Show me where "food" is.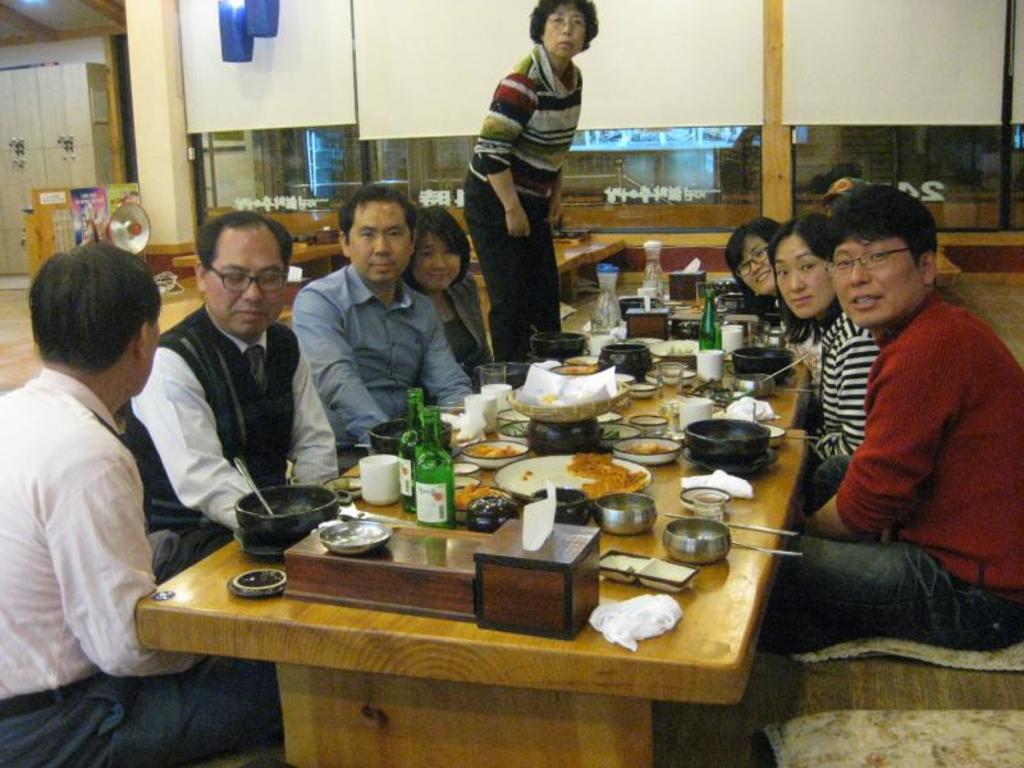
"food" is at box=[475, 447, 524, 463].
